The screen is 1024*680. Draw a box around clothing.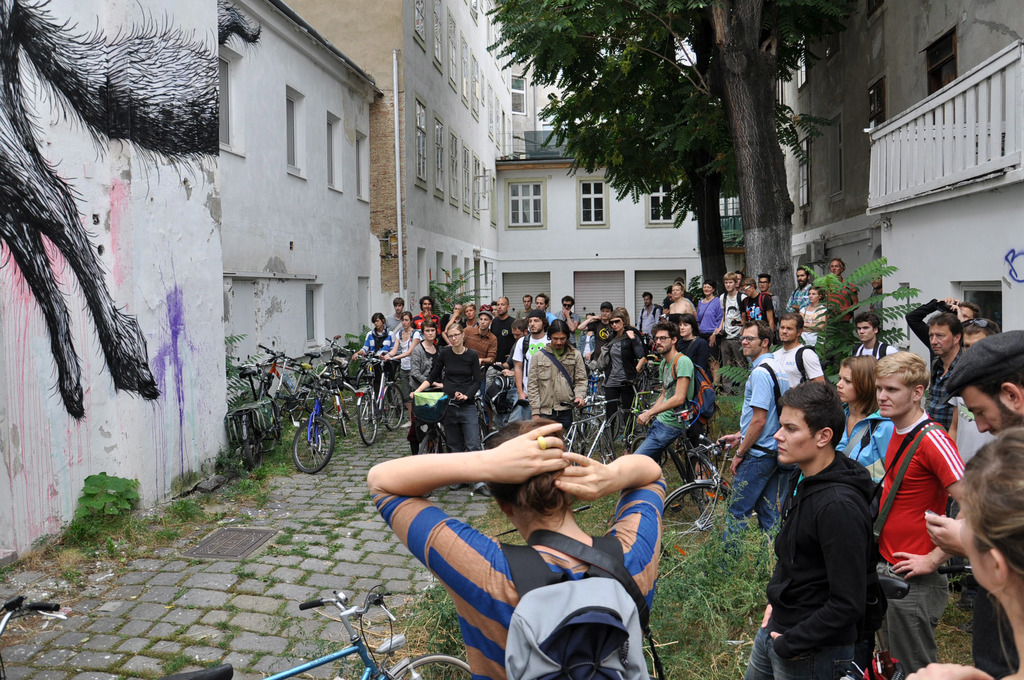
region(783, 277, 813, 312).
